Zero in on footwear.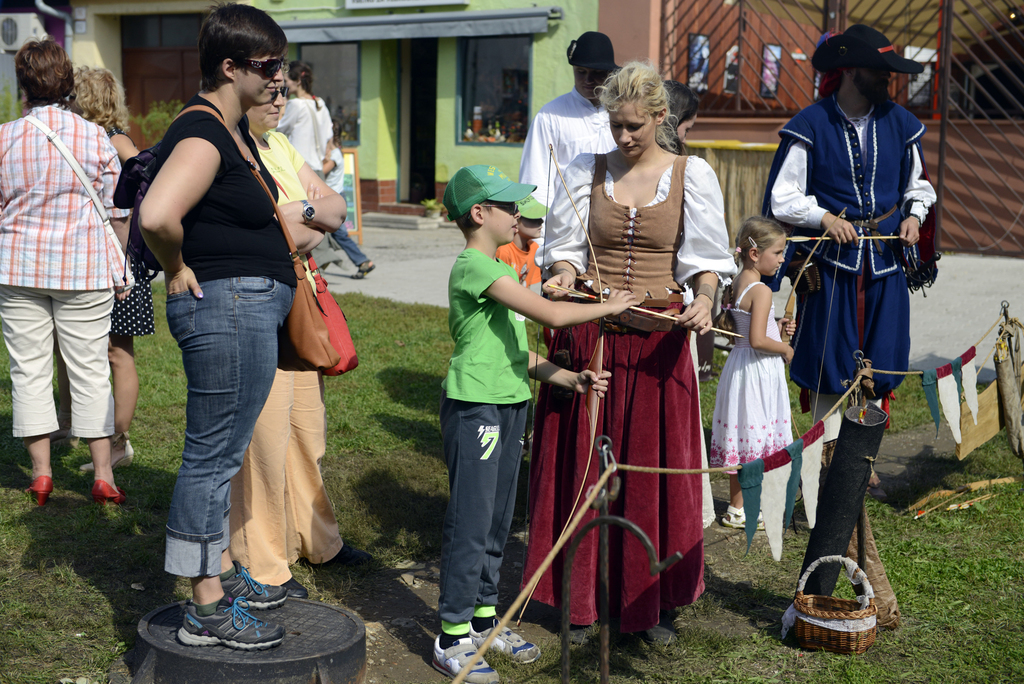
Zeroed in: BBox(215, 559, 290, 607).
